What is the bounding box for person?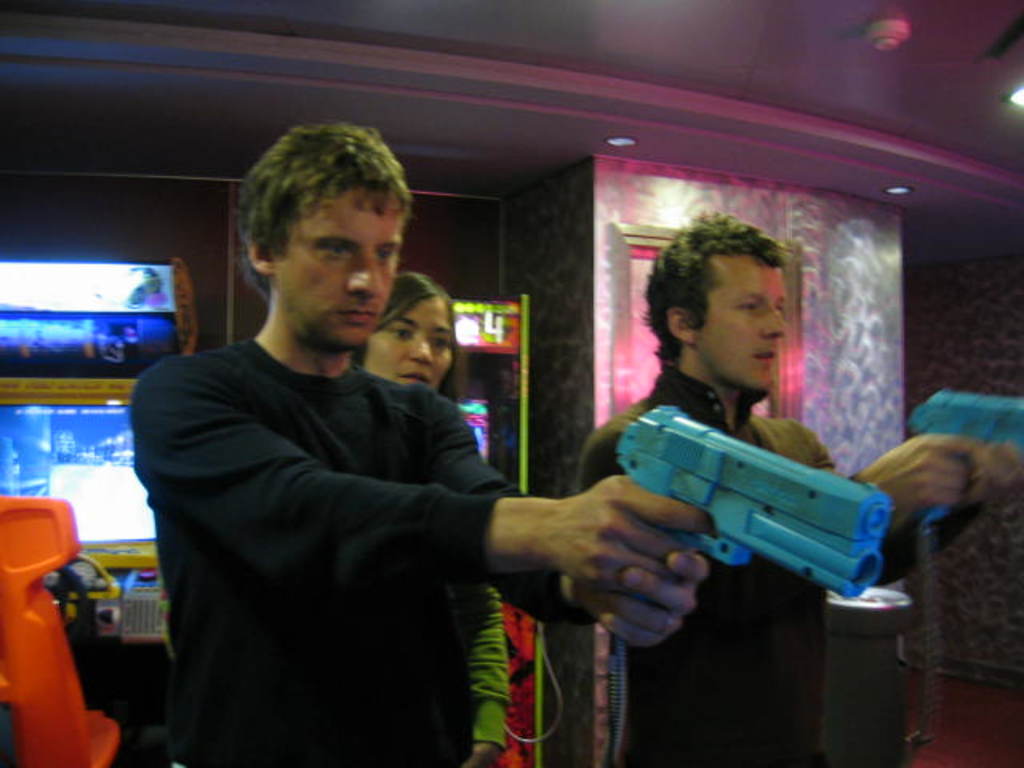
(346,267,512,766).
